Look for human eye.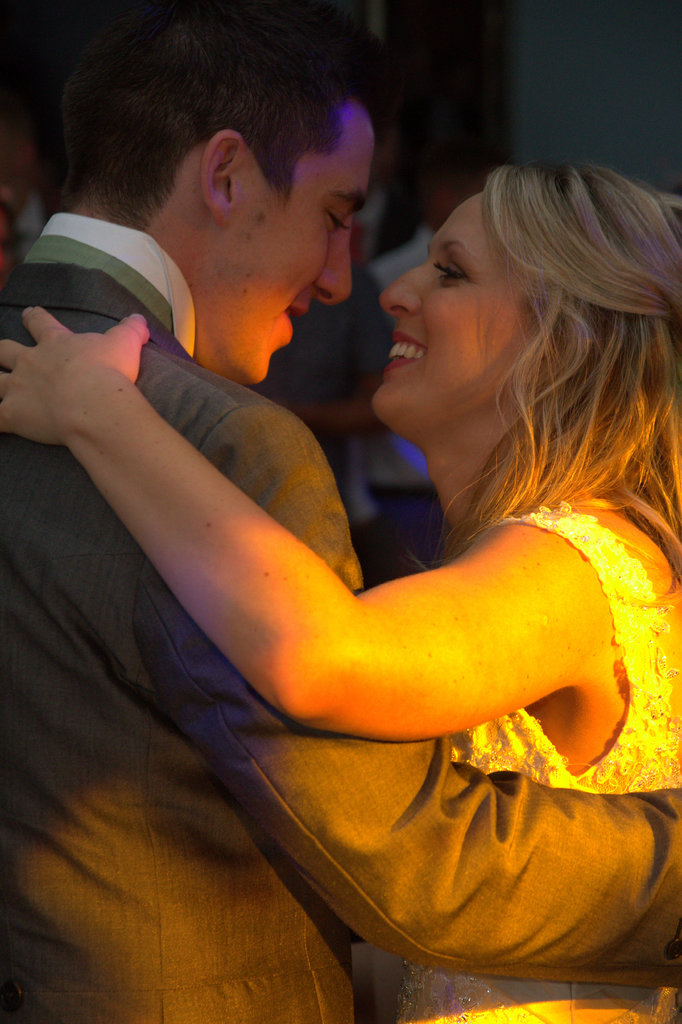
Found: x1=434 y1=253 x2=466 y2=287.
